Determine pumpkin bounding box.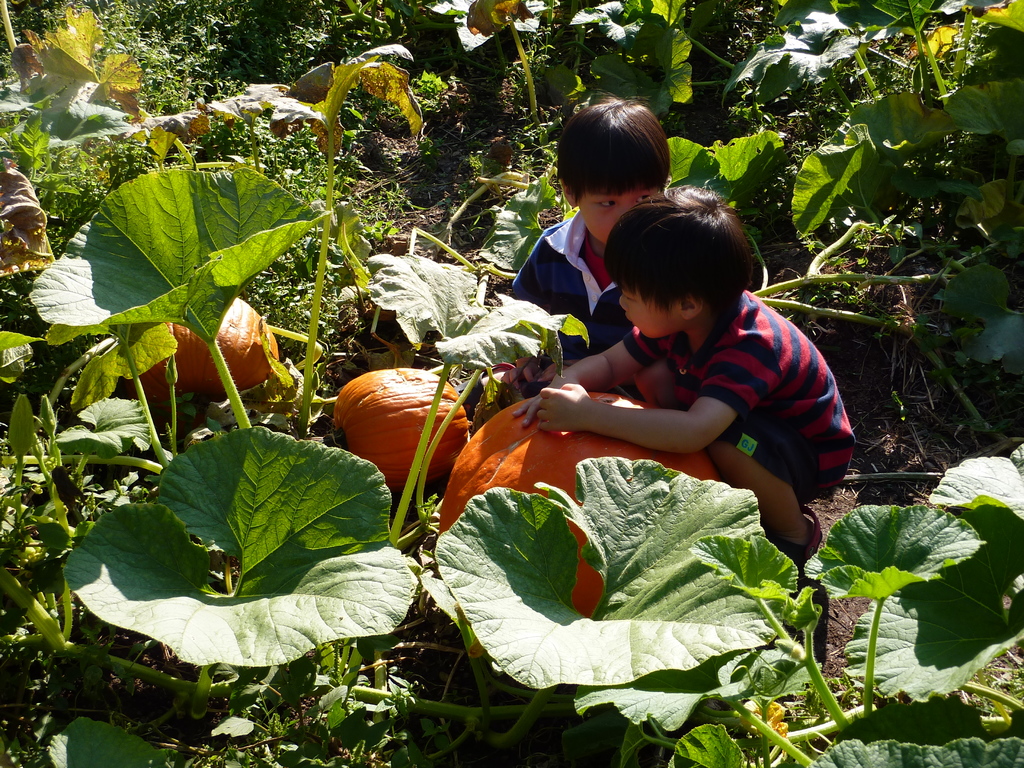
Determined: pyautogui.locateOnScreen(130, 301, 276, 422).
